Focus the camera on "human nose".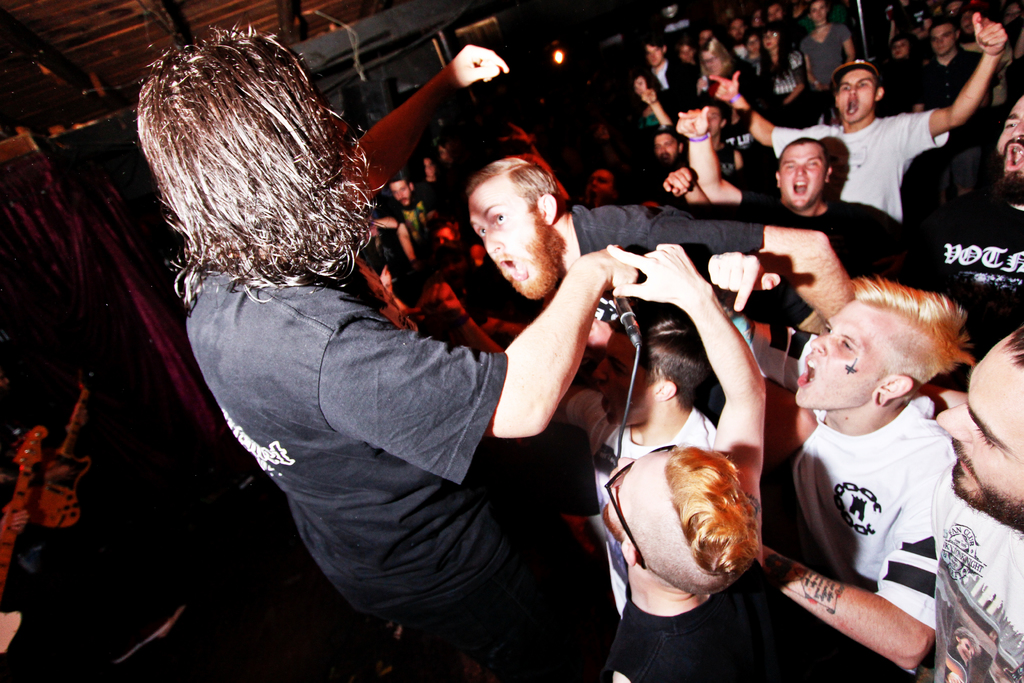
Focus region: [1011,119,1023,135].
